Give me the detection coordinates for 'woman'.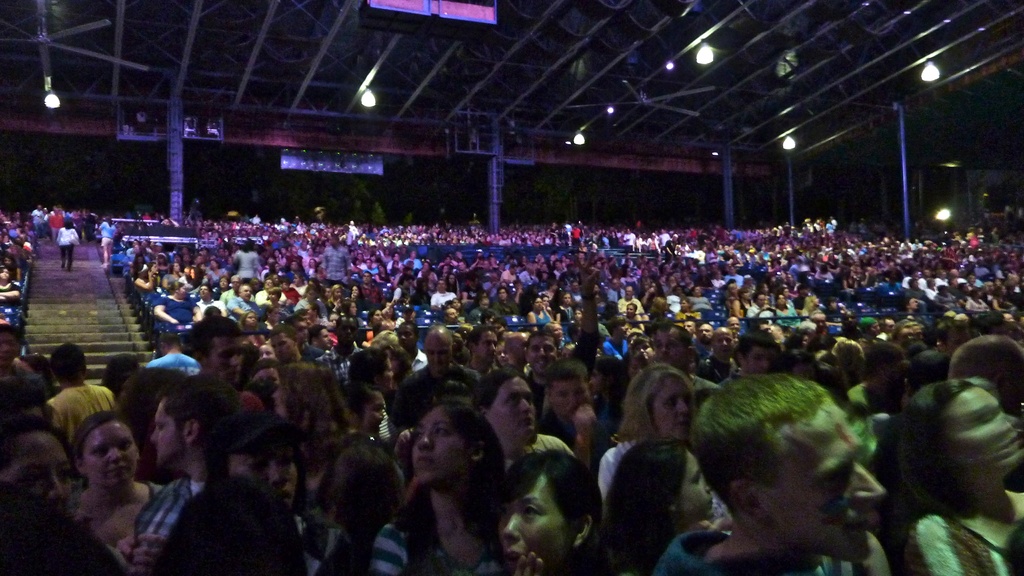
box(381, 379, 511, 570).
